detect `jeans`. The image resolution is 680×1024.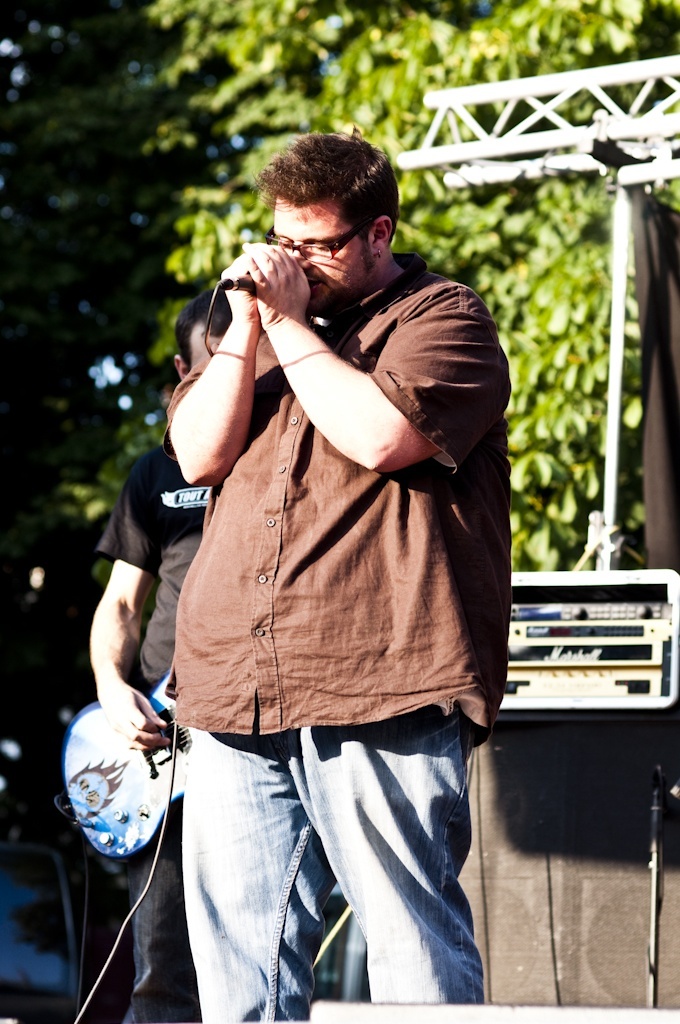
left=116, top=801, right=194, bottom=1023.
